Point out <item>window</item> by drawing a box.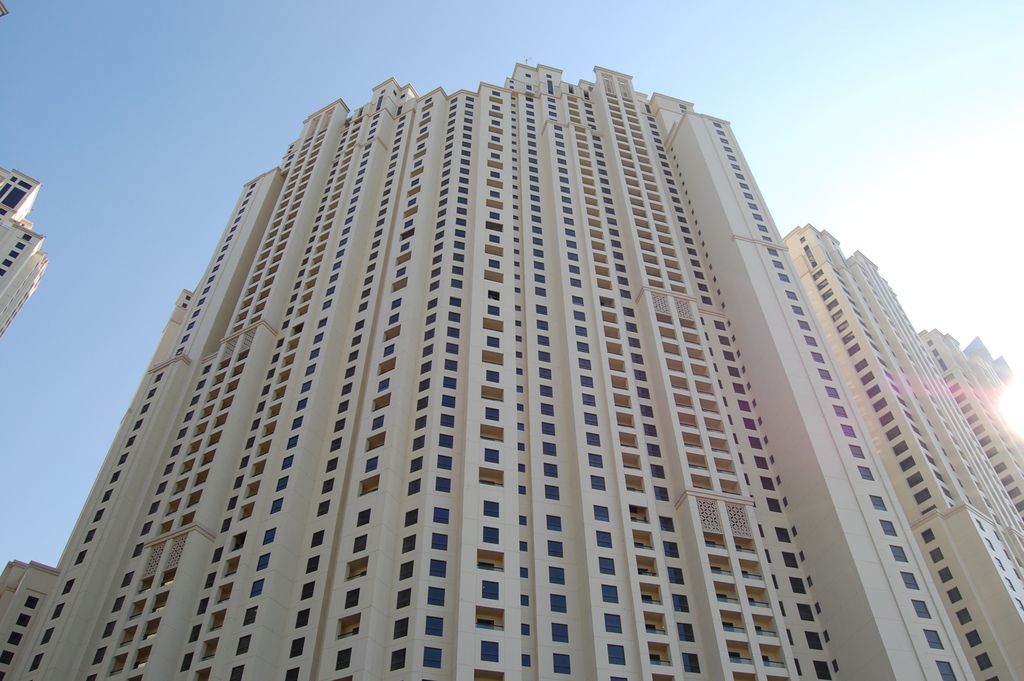
detection(714, 126, 726, 139).
